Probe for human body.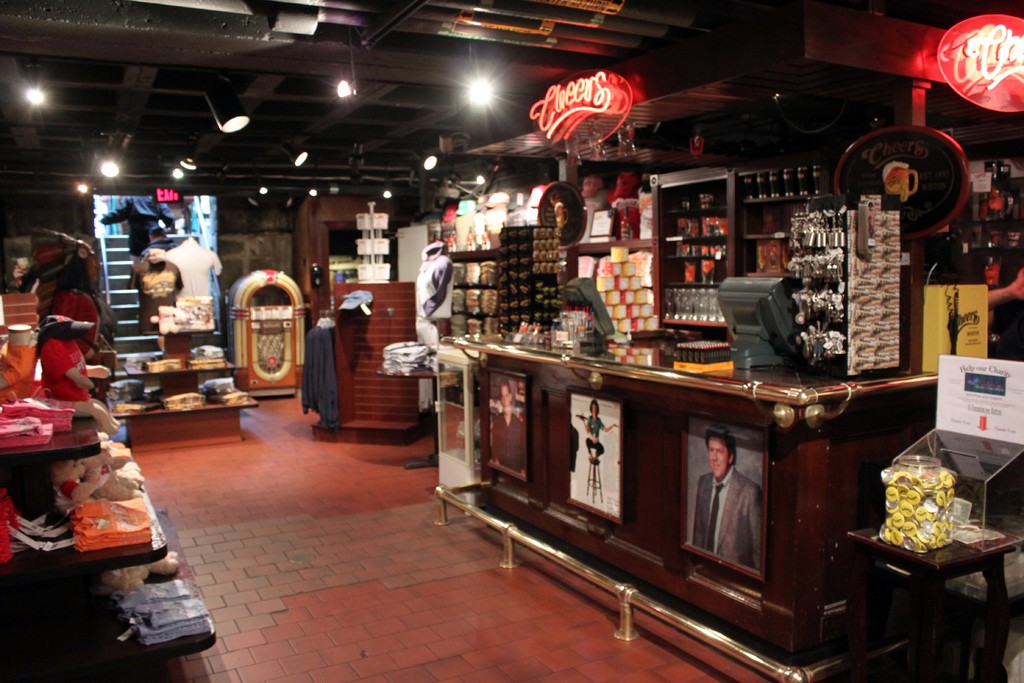
Probe result: [698,432,763,565].
